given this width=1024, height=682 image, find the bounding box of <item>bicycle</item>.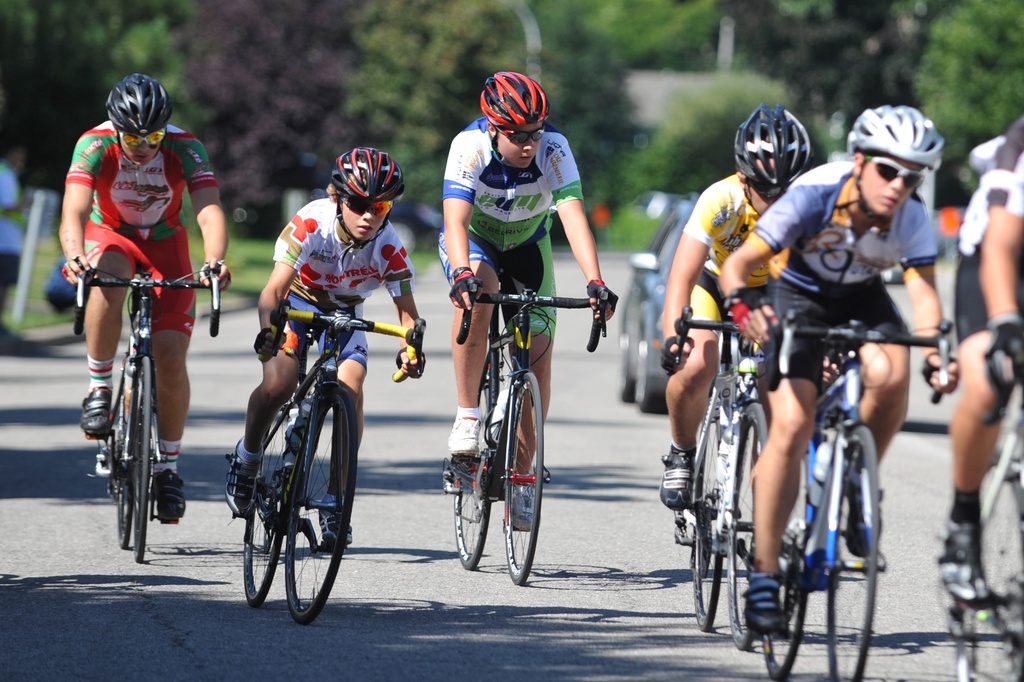
box(687, 303, 810, 649).
